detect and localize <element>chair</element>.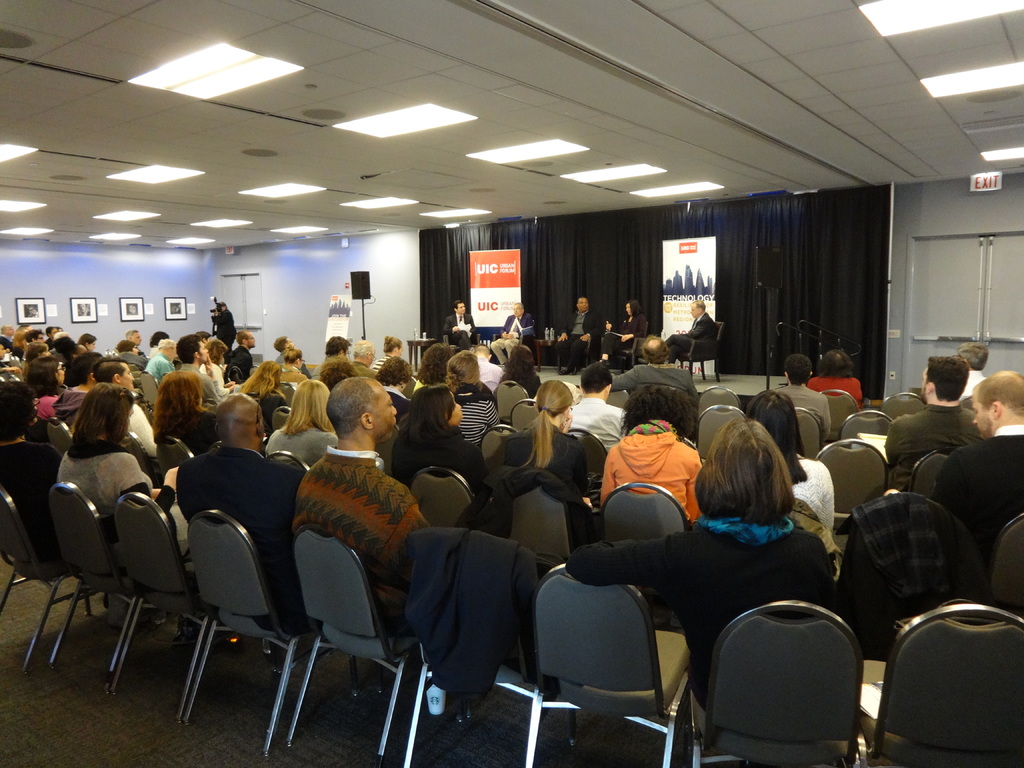
Localized at [left=841, top=495, right=970, bottom=671].
